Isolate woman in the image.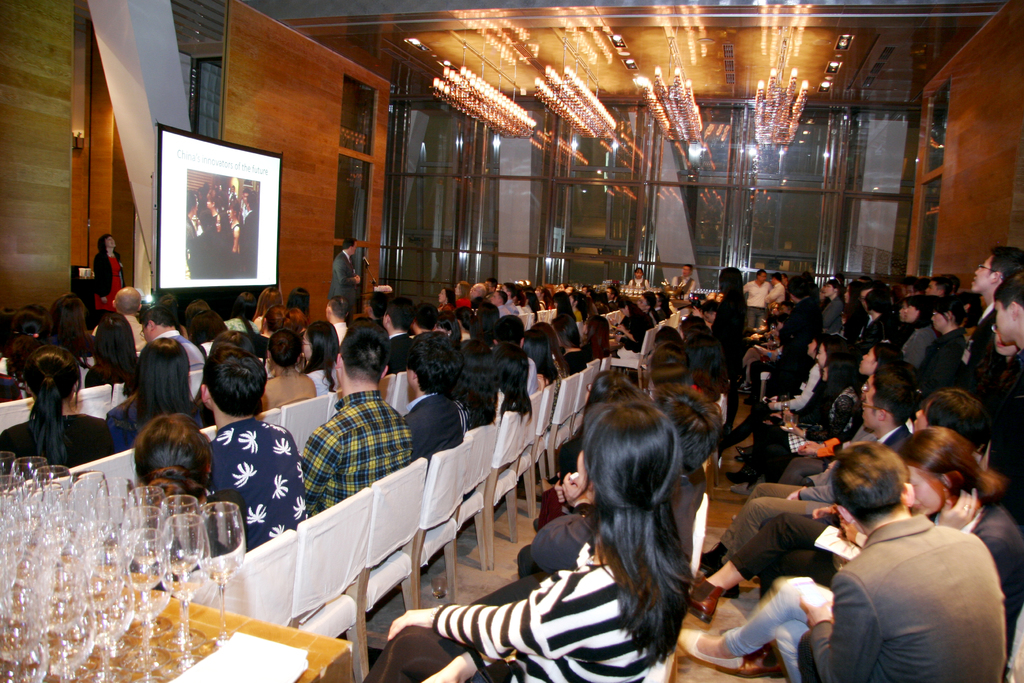
Isolated region: box=[0, 346, 124, 484].
